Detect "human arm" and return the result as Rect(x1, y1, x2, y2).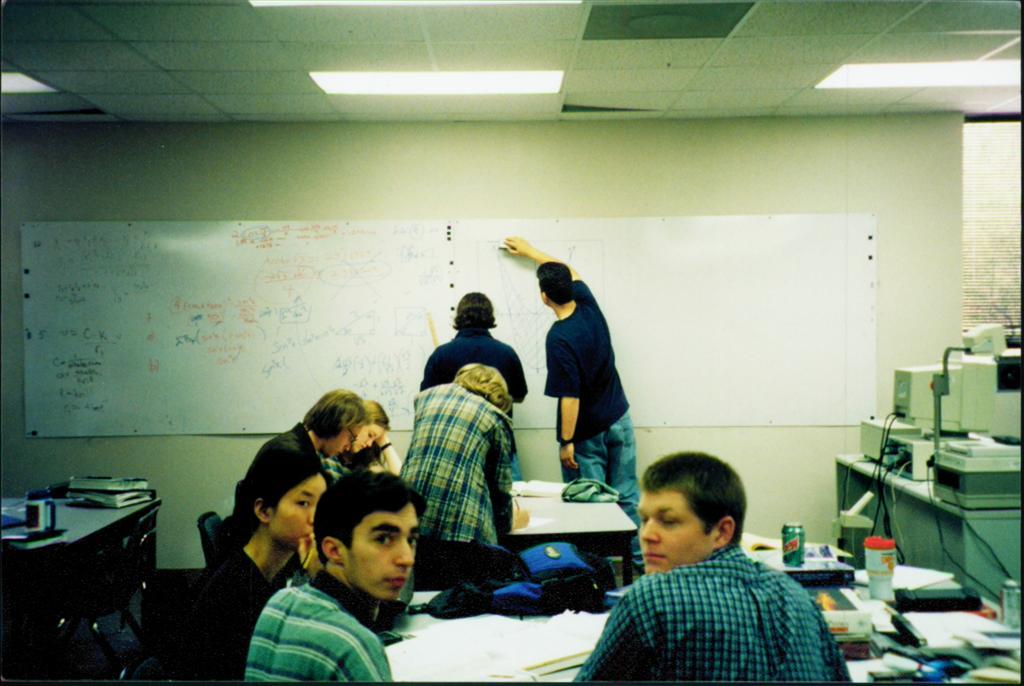
Rect(291, 531, 316, 575).
